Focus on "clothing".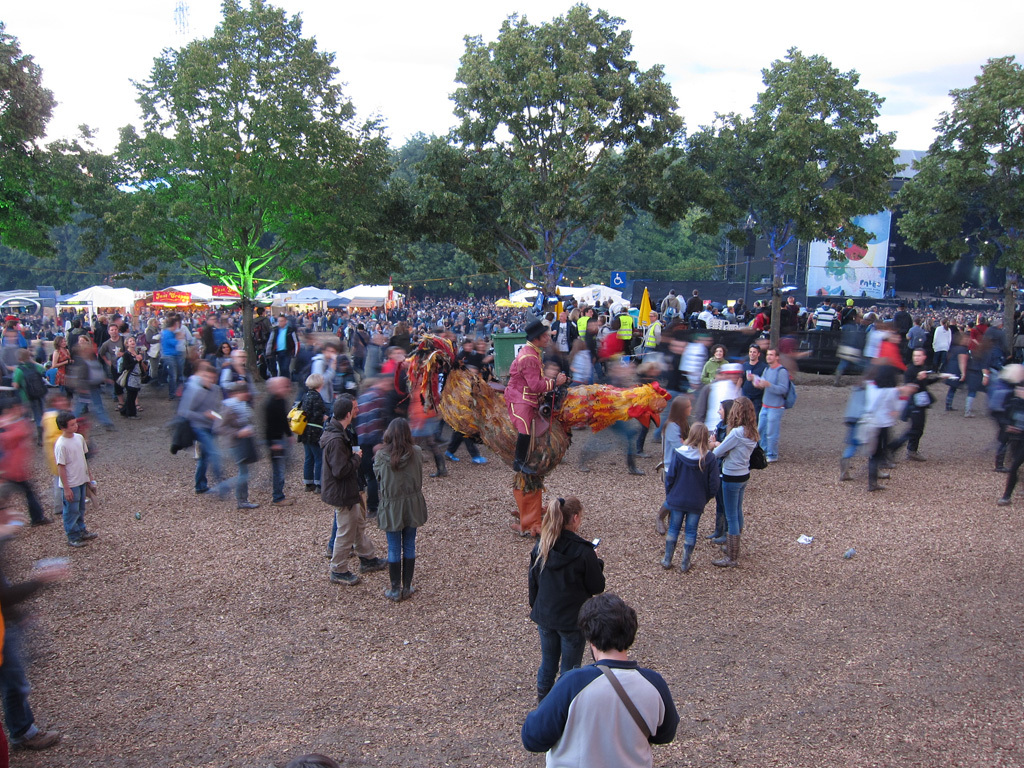
Focused at <box>569,346,588,384</box>.
